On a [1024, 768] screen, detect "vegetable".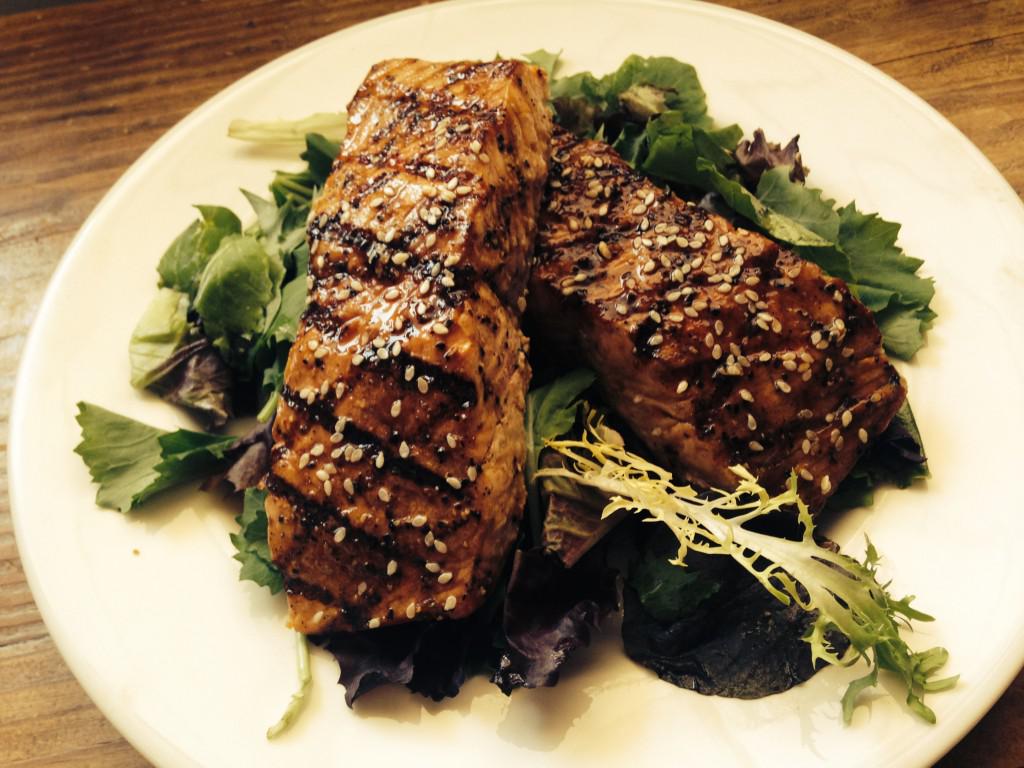
Rect(227, 482, 295, 594).
